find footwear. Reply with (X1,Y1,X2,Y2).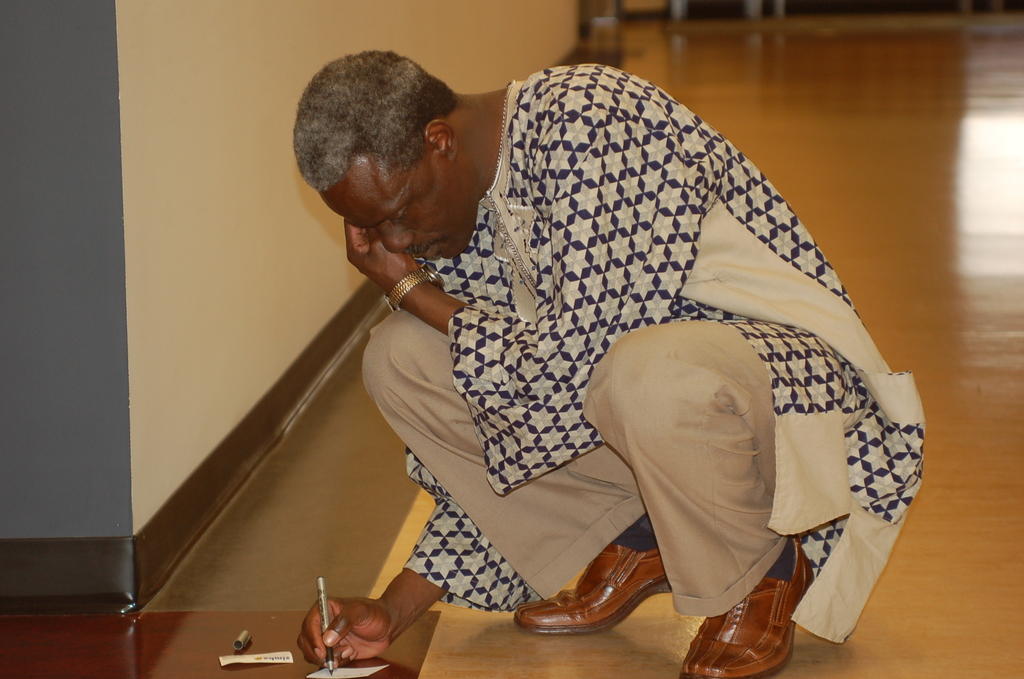
(676,534,808,678).
